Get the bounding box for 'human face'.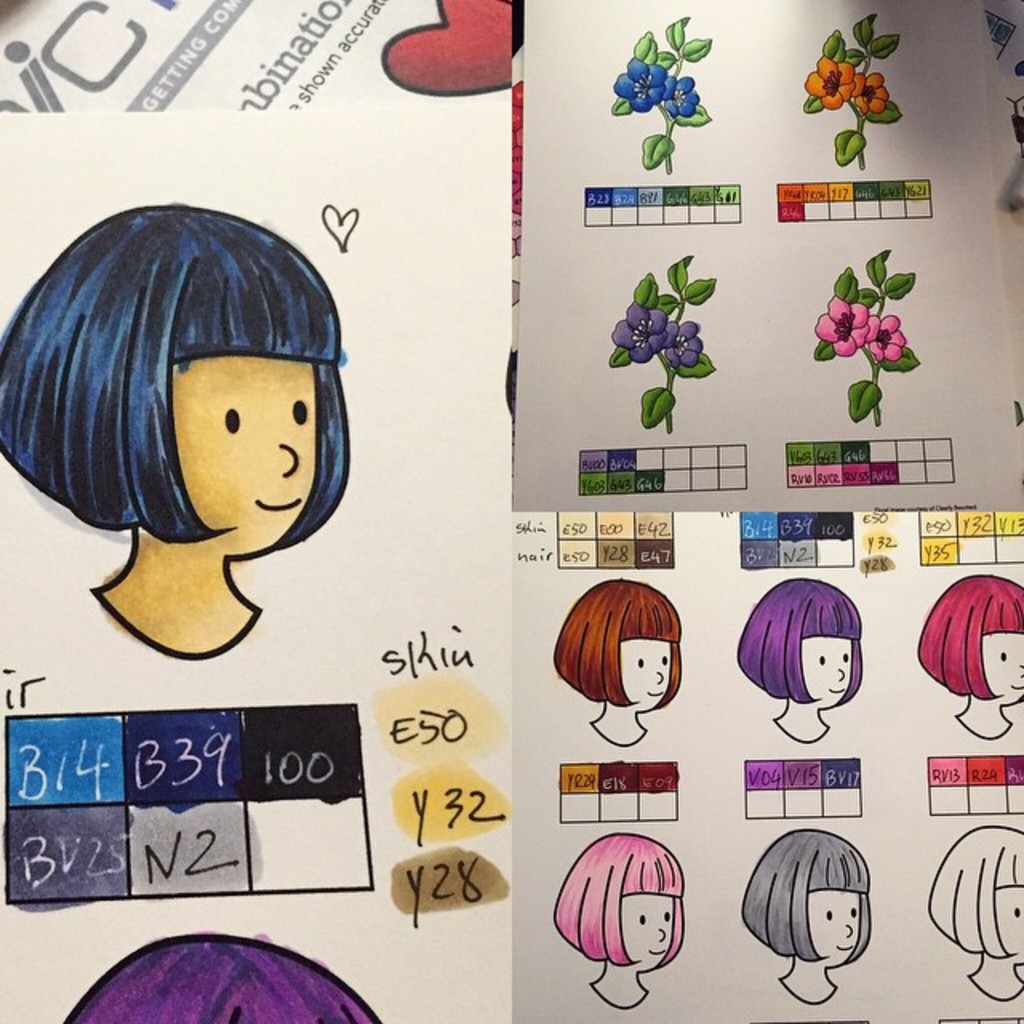
box(787, 626, 854, 707).
